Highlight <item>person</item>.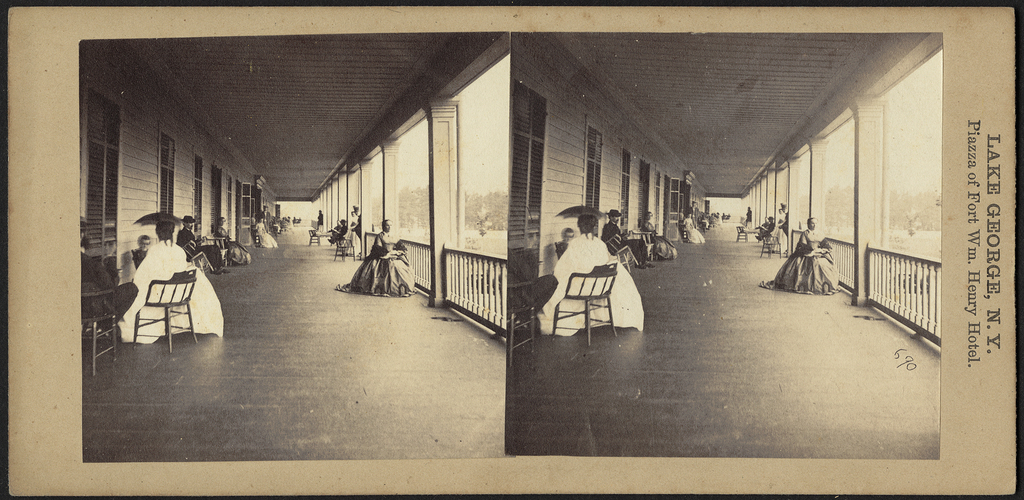
Highlighted region: [708, 211, 716, 231].
